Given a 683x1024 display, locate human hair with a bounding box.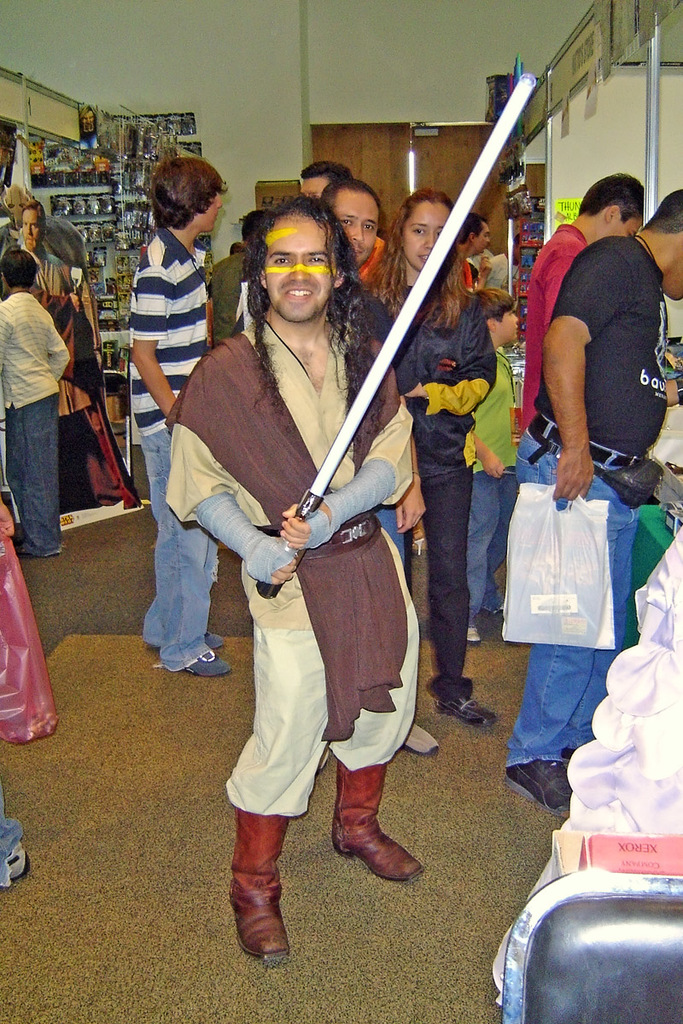
Located: 577, 175, 648, 214.
